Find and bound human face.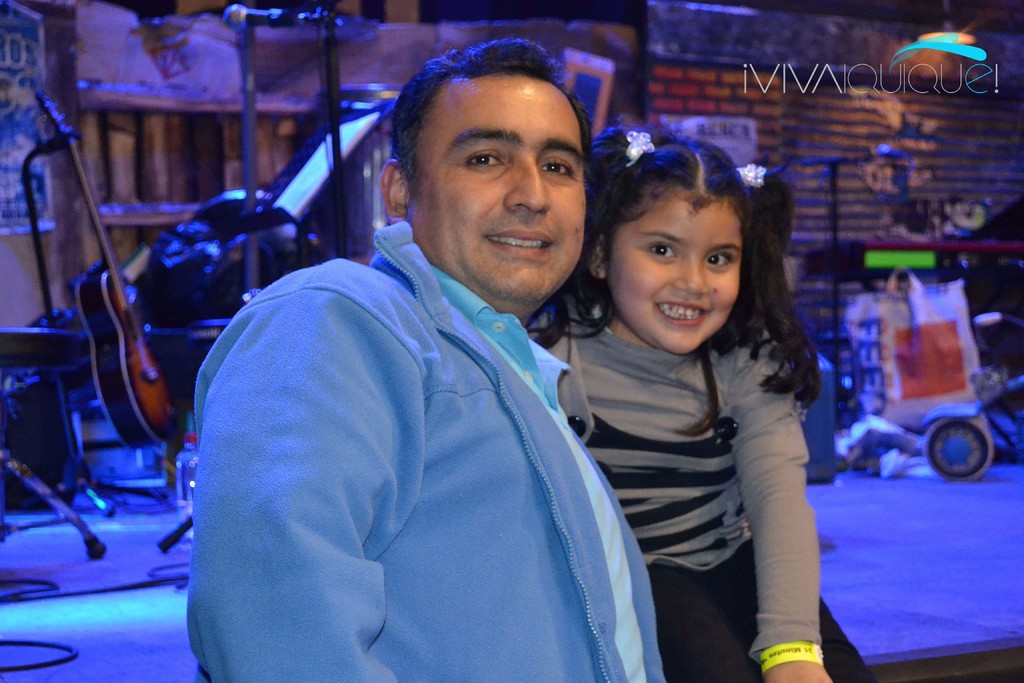
Bound: 413:78:584:310.
